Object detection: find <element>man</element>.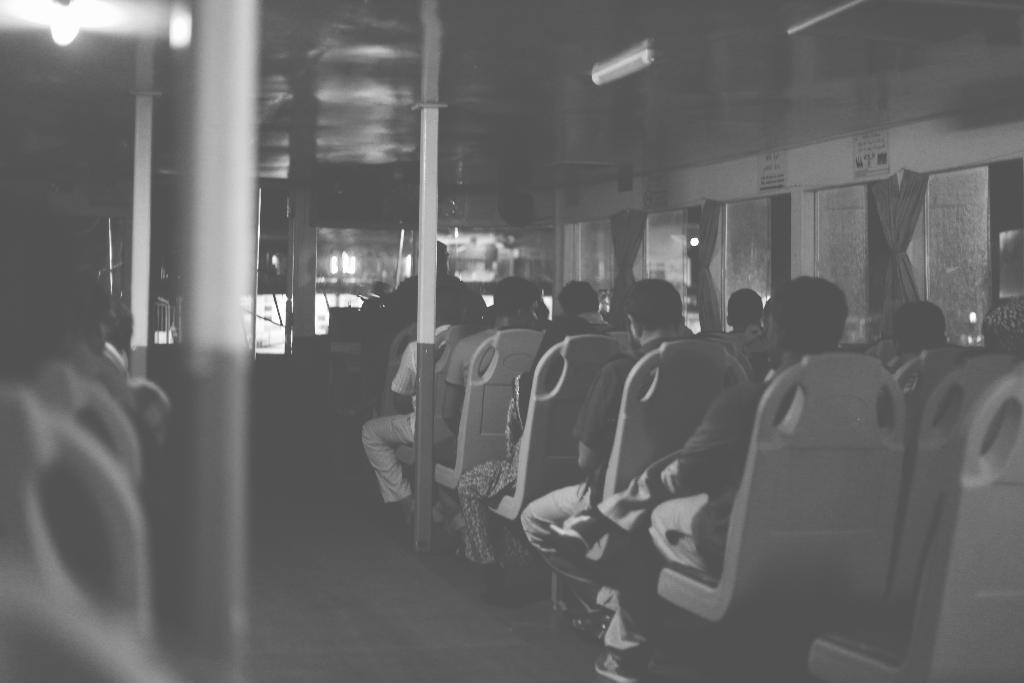
381 233 488 325.
